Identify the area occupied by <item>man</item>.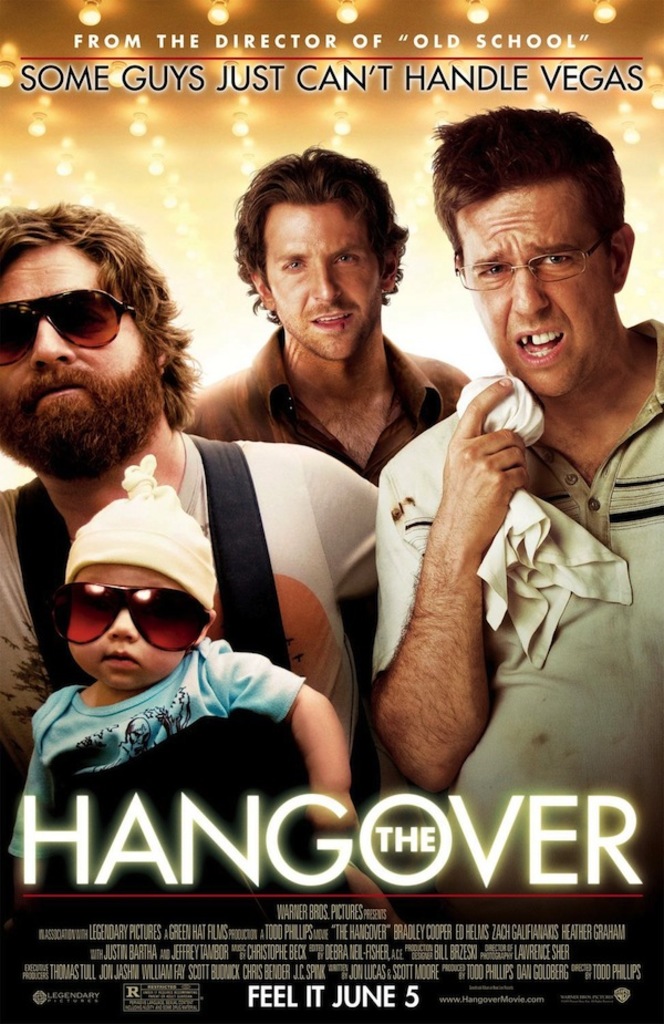
Area: rect(0, 197, 382, 768).
